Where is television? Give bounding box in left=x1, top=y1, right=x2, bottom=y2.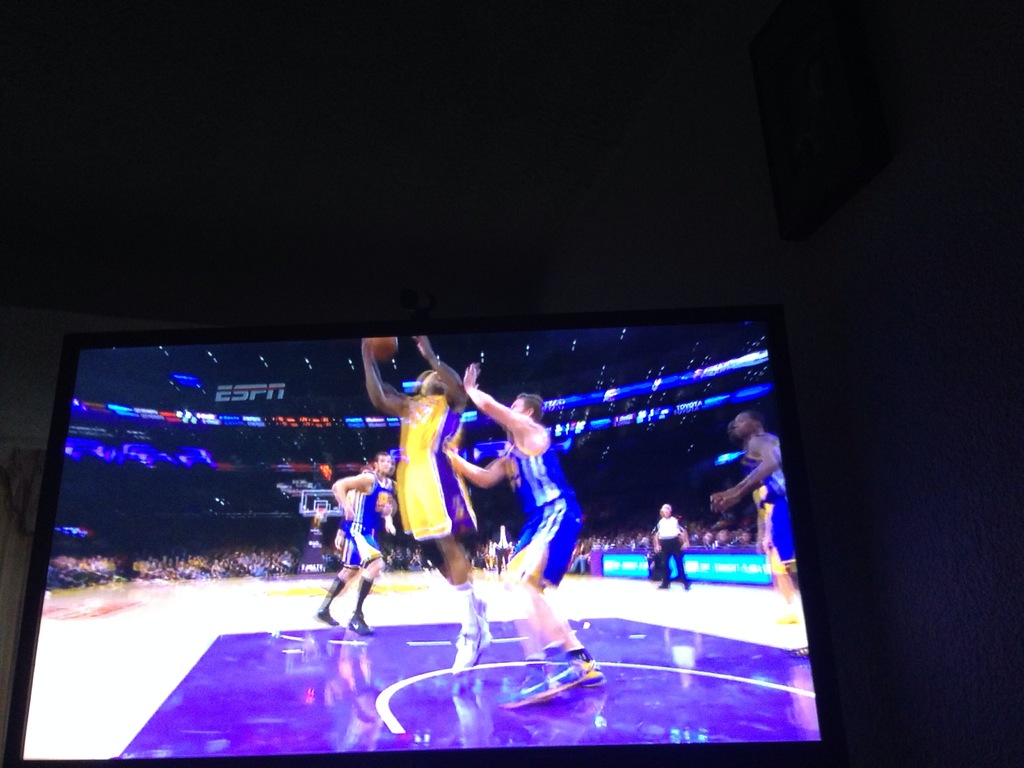
left=3, top=306, right=840, bottom=767.
